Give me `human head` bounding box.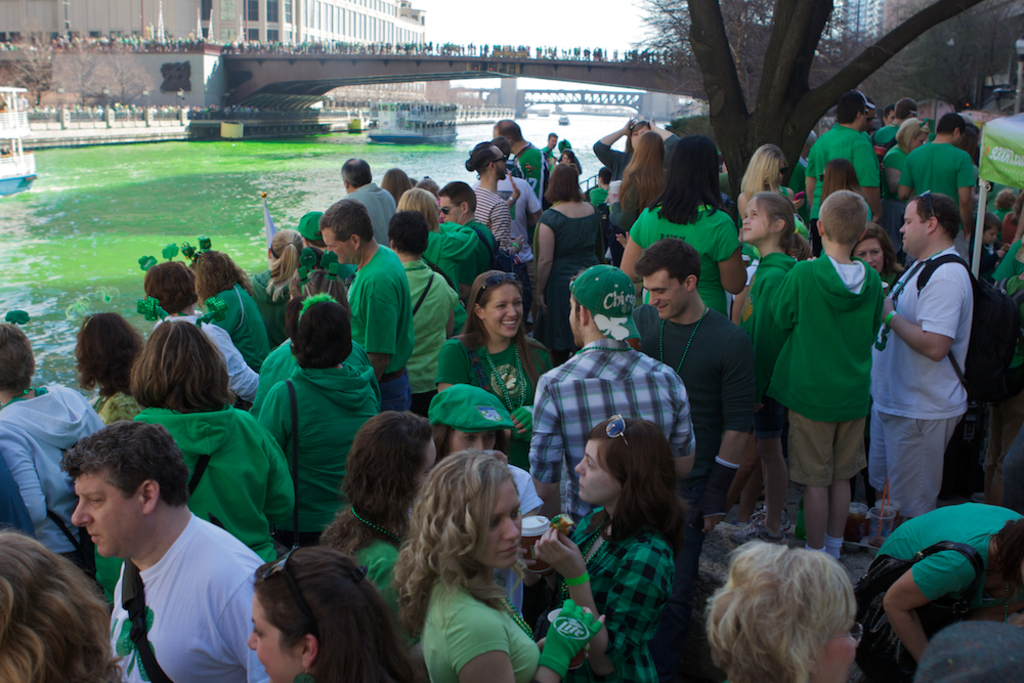
[left=566, top=263, right=637, bottom=349].
